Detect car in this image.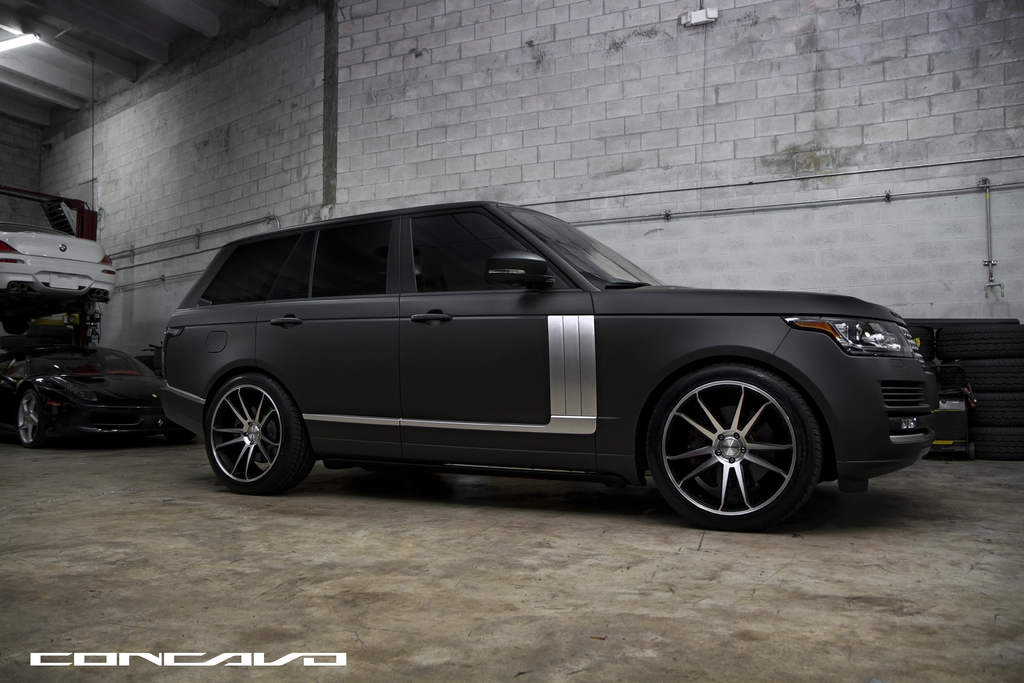
Detection: rect(152, 201, 938, 532).
